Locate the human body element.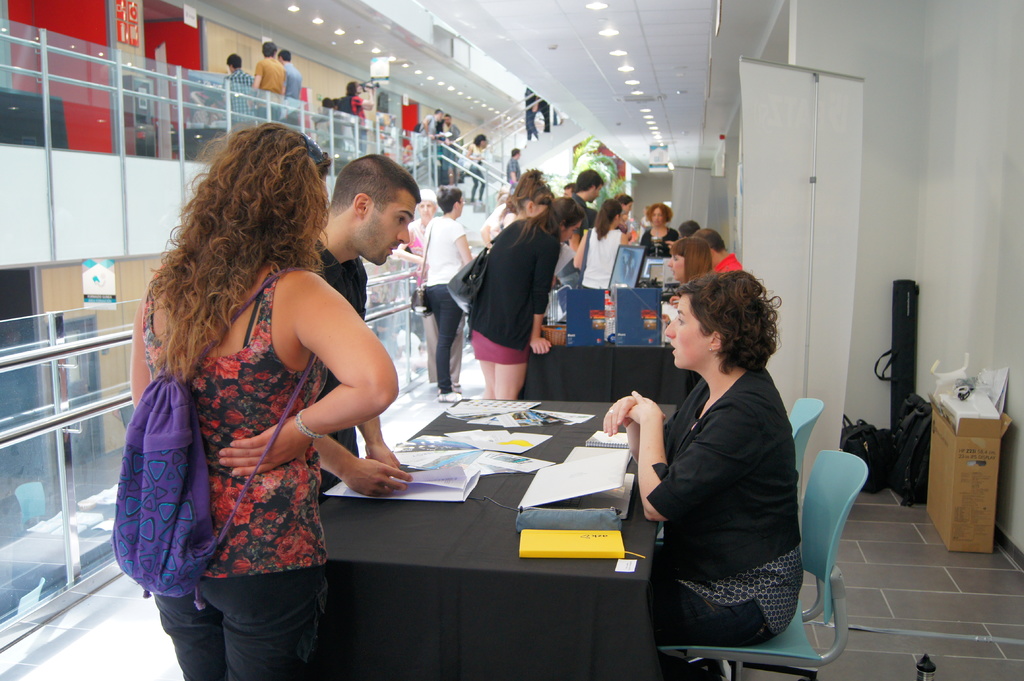
Element bbox: (left=252, top=40, right=283, bottom=119).
